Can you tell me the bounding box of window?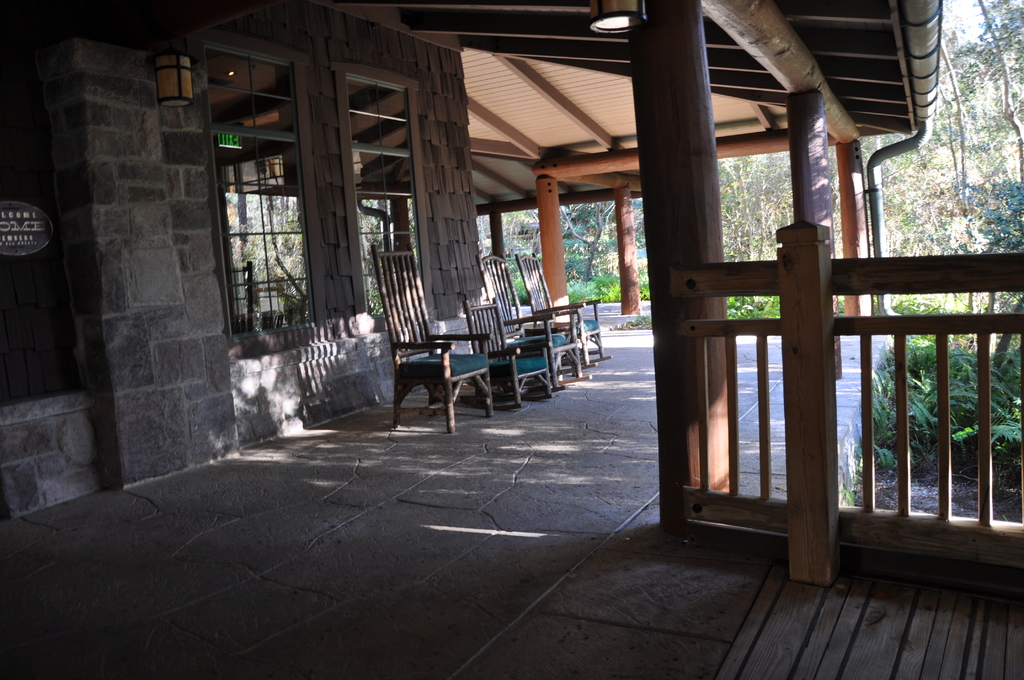
(left=348, top=76, right=427, bottom=316).
